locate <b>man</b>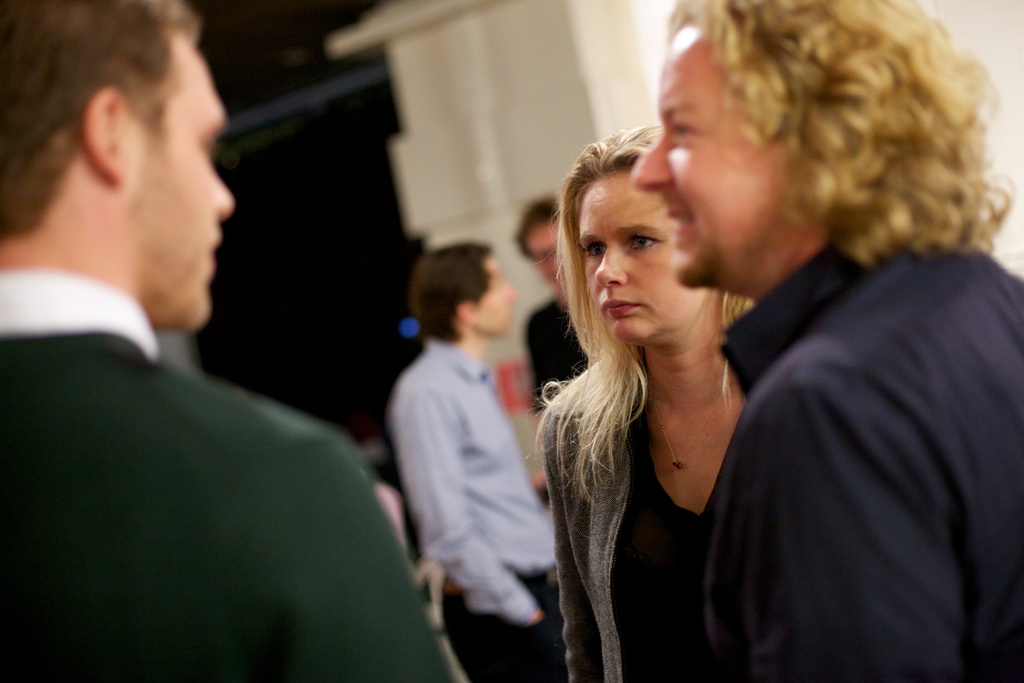
40,10,452,682
